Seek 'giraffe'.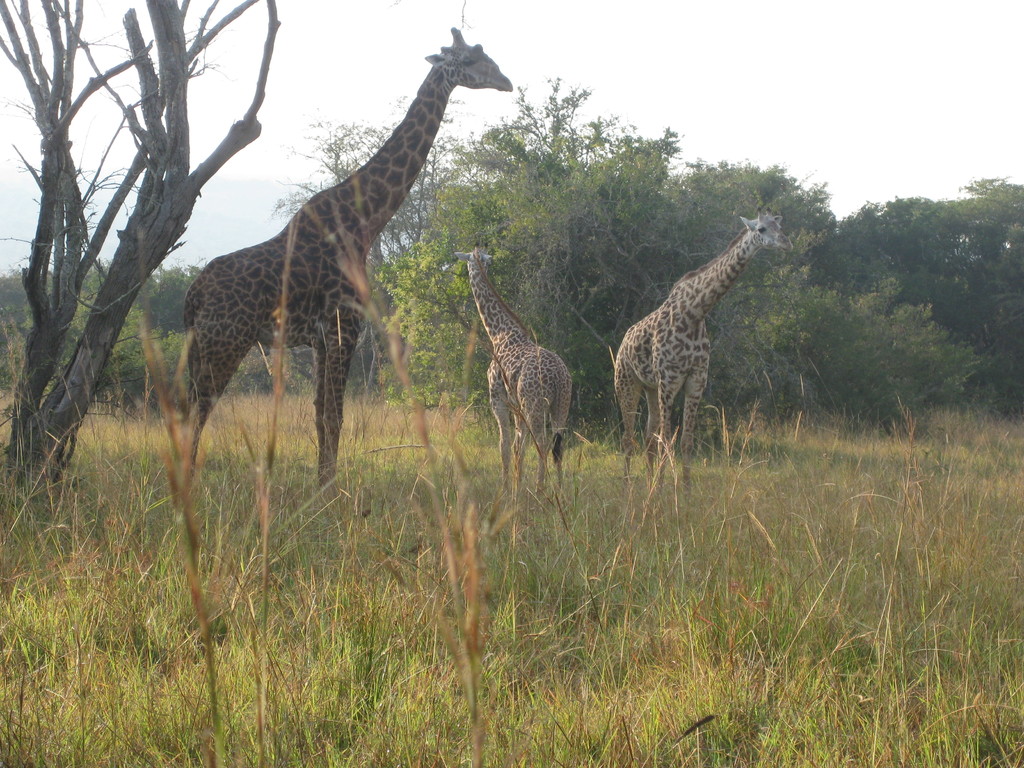
left=179, top=24, right=511, bottom=505.
